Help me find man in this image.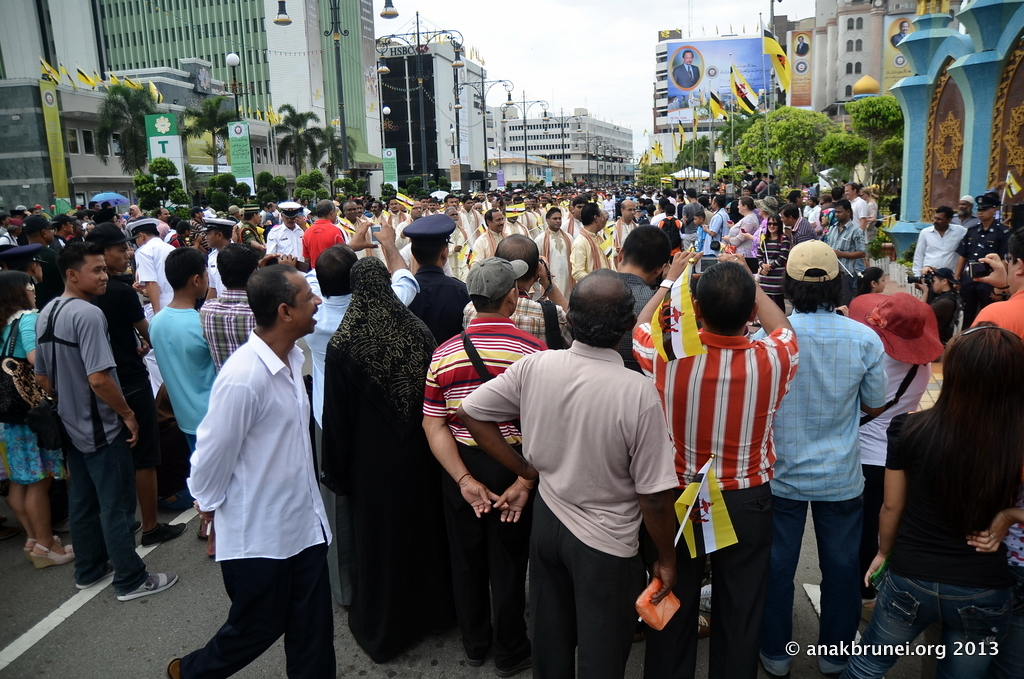
Found it: bbox(158, 260, 313, 678).
